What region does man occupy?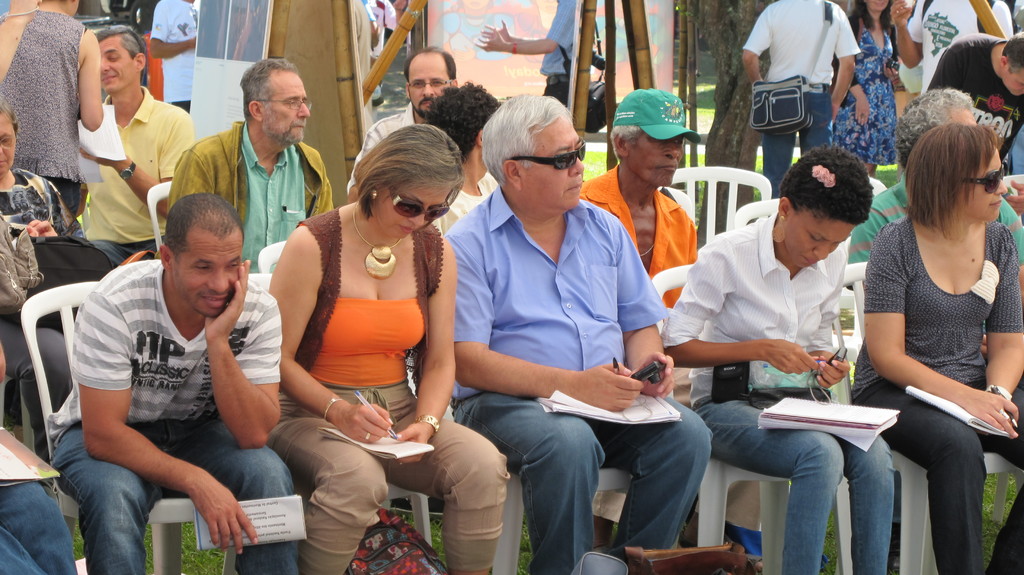
bbox(171, 67, 330, 345).
